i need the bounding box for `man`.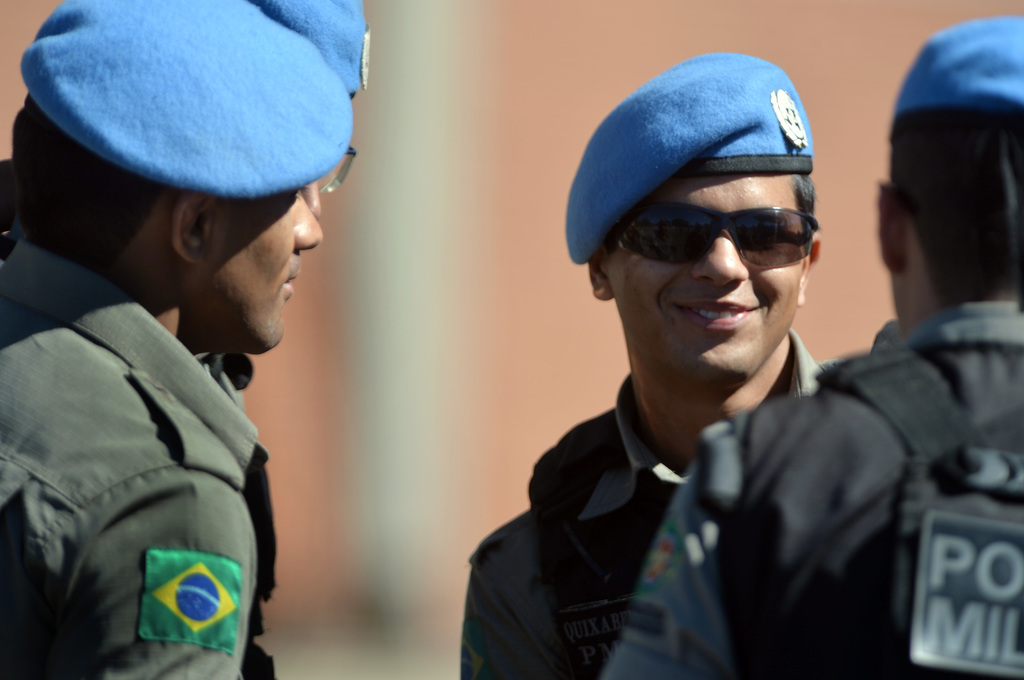
Here it is: box(0, 0, 370, 679).
